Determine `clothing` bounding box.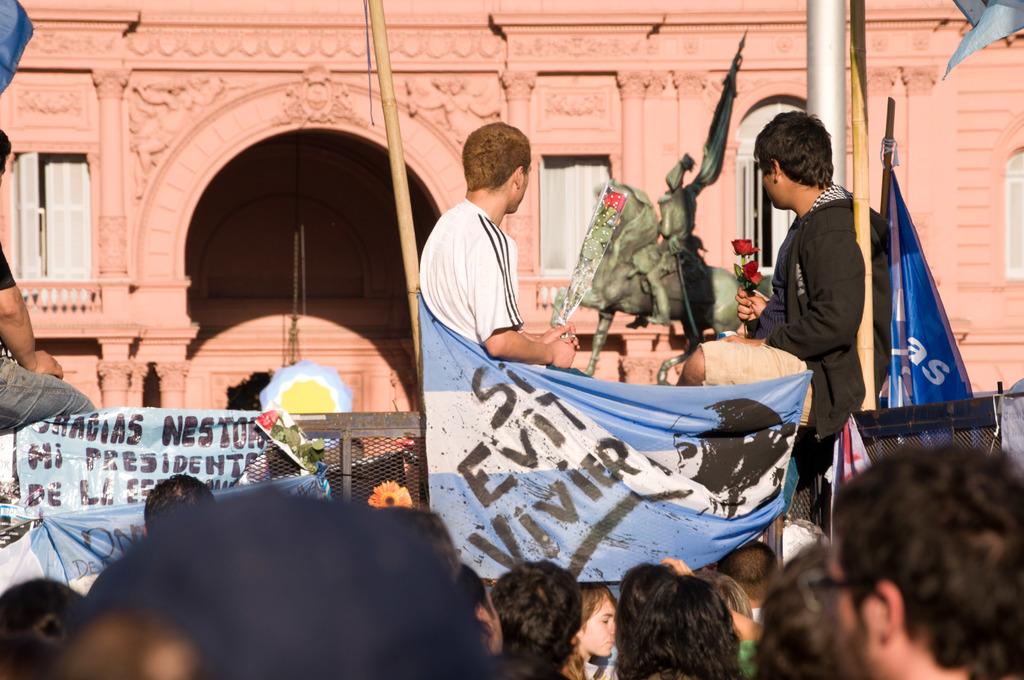
Determined: BBox(745, 174, 931, 469).
